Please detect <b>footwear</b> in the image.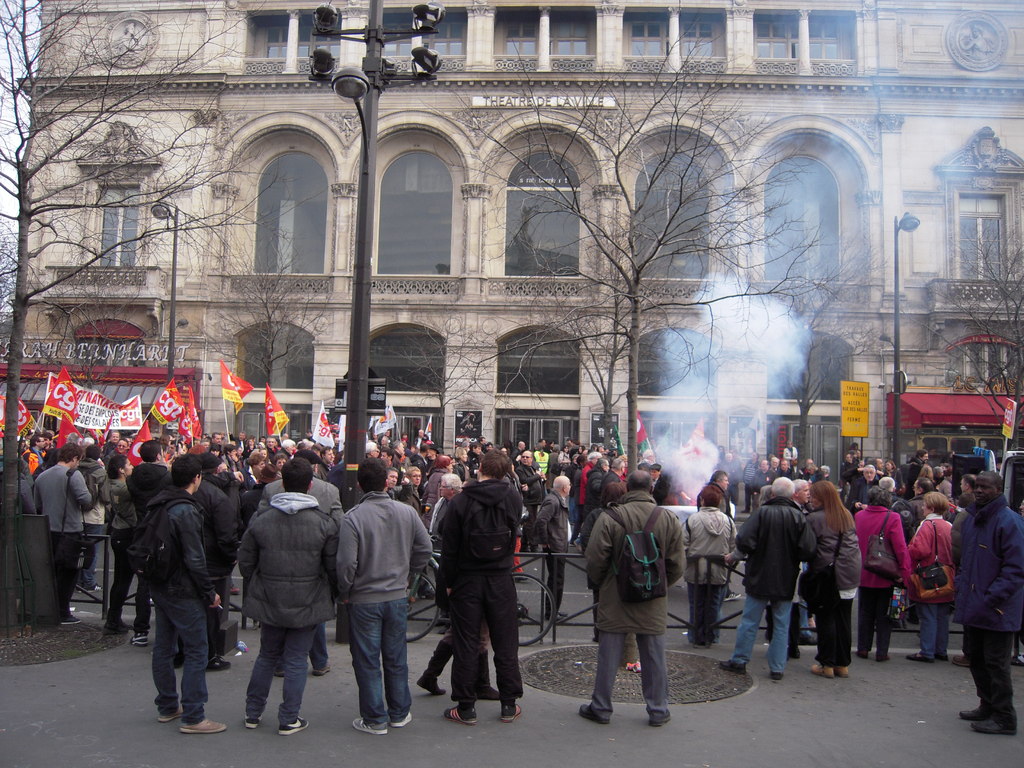
l=390, t=712, r=415, b=724.
